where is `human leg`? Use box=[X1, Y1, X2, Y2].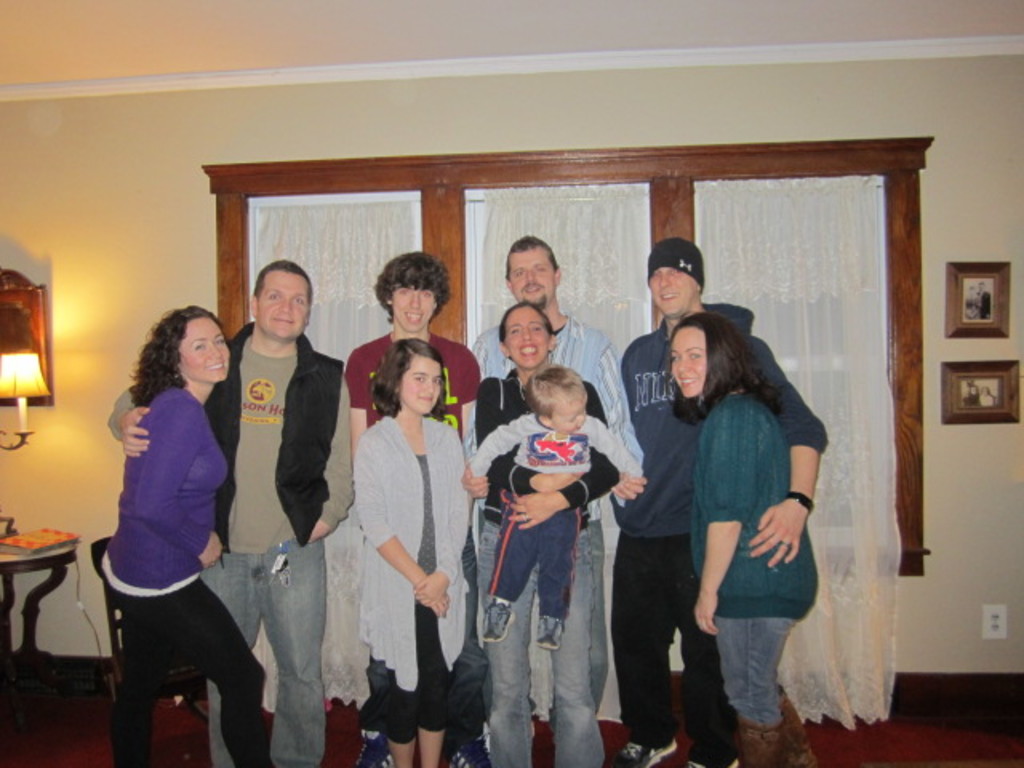
box=[686, 592, 717, 766].
